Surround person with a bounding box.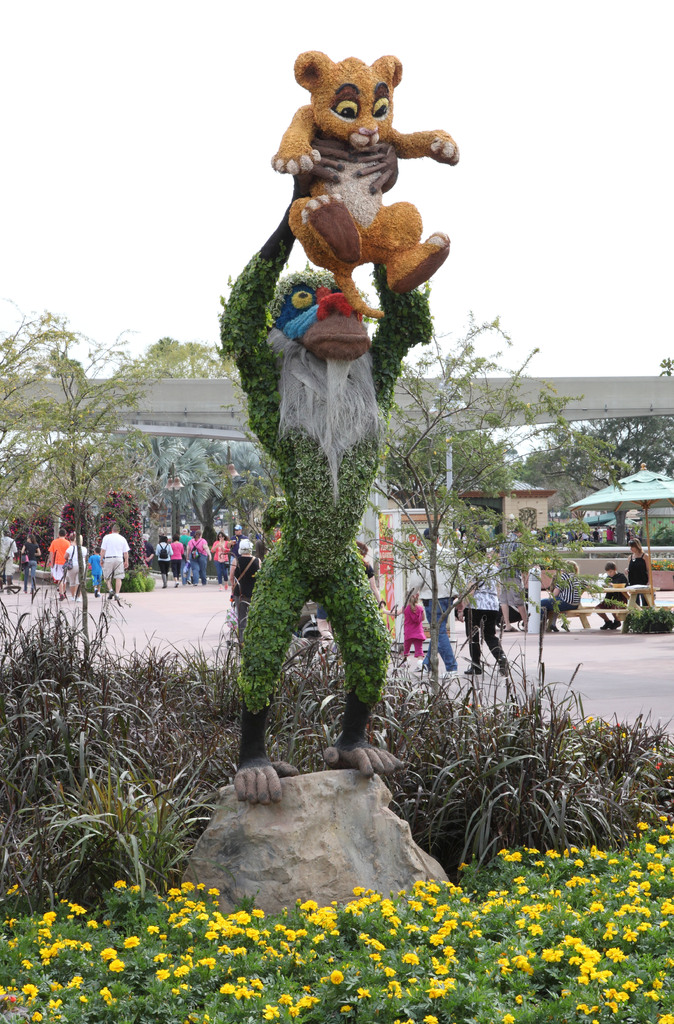
591,559,631,634.
